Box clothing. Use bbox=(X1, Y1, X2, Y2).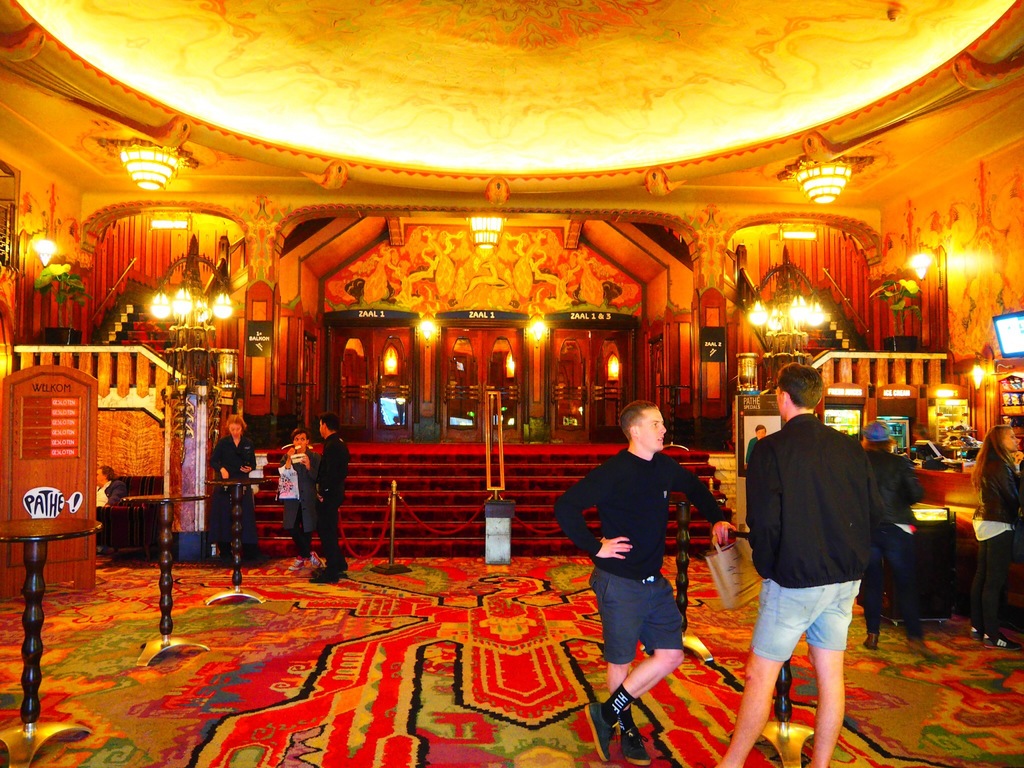
bbox=(315, 430, 351, 568).
